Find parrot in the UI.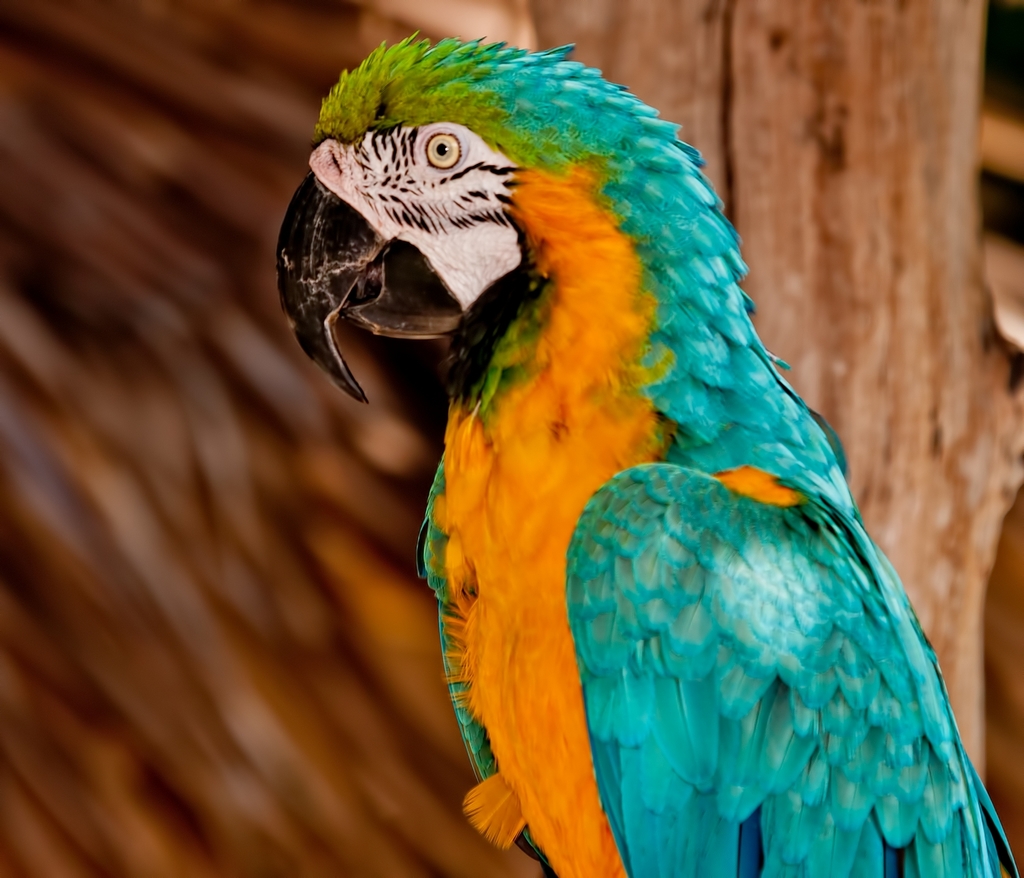
UI element at (x1=274, y1=33, x2=1017, y2=877).
